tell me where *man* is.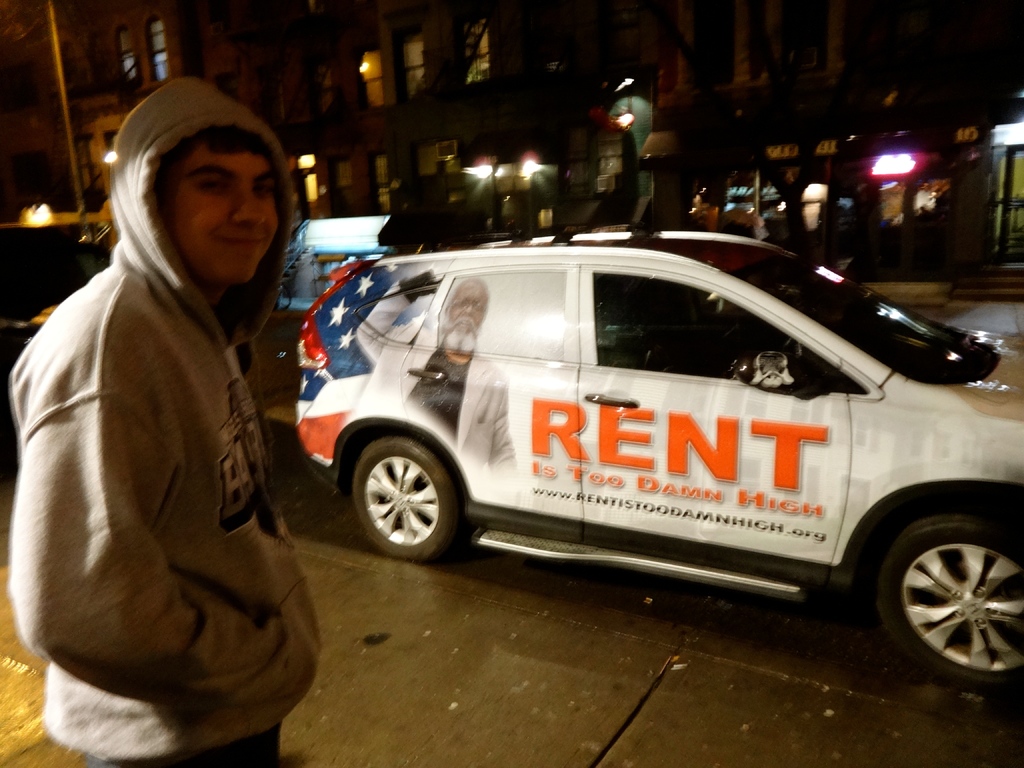
*man* is at pyautogui.locateOnScreen(0, 76, 344, 761).
